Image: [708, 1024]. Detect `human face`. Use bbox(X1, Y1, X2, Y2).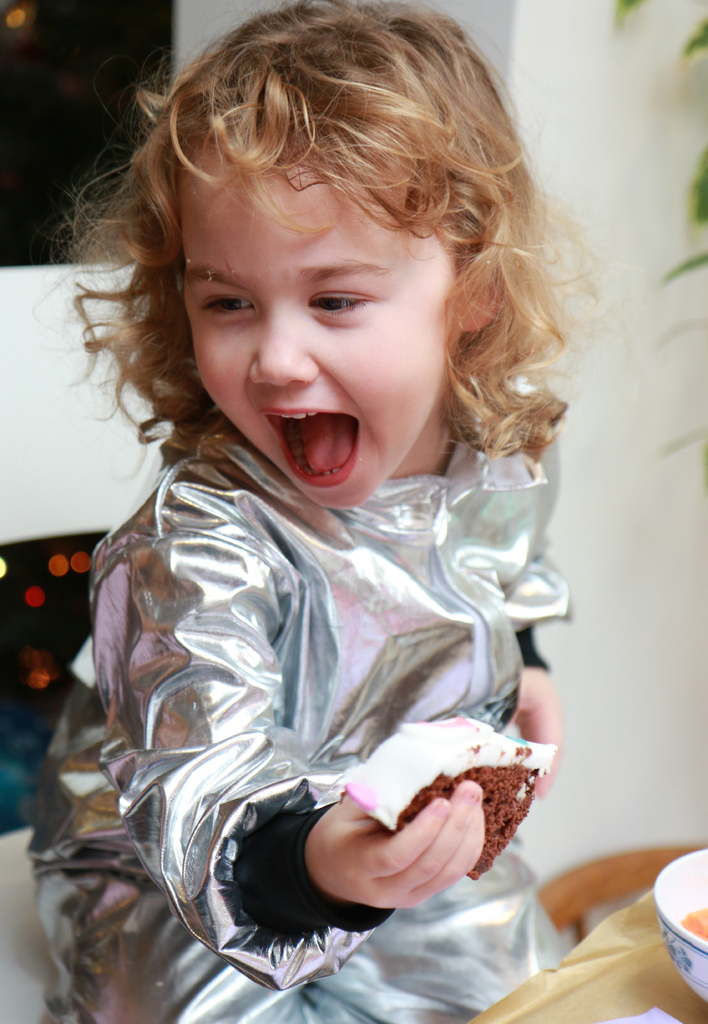
bbox(181, 150, 442, 507).
